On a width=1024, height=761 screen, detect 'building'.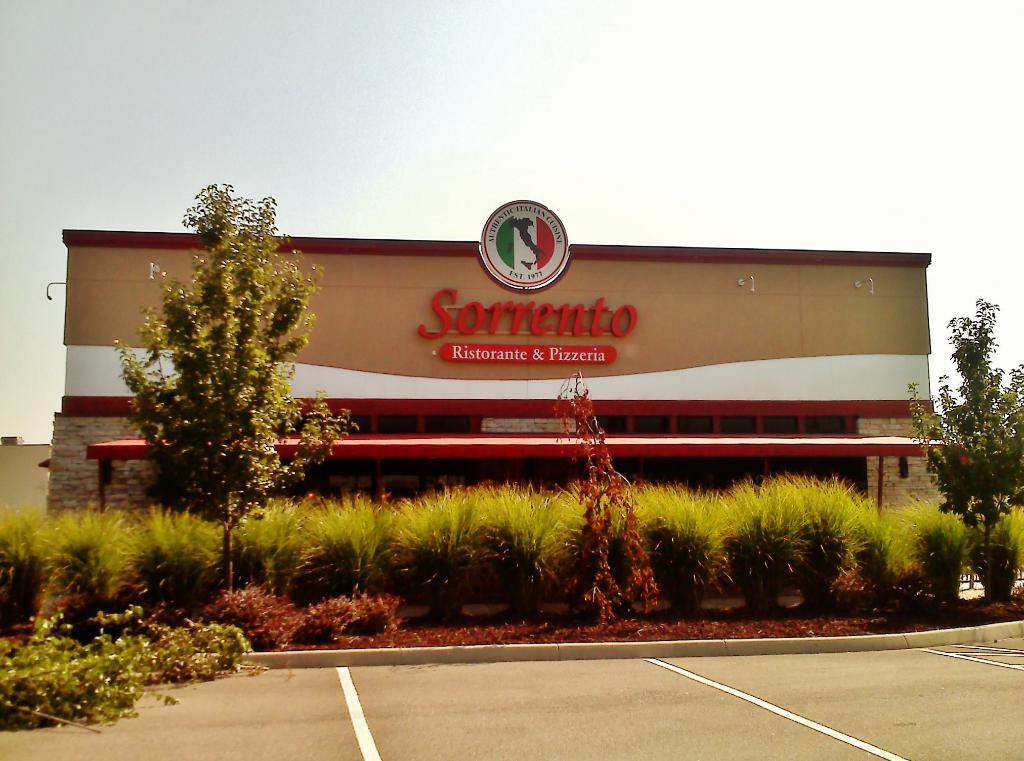
[left=47, top=198, right=942, bottom=559].
